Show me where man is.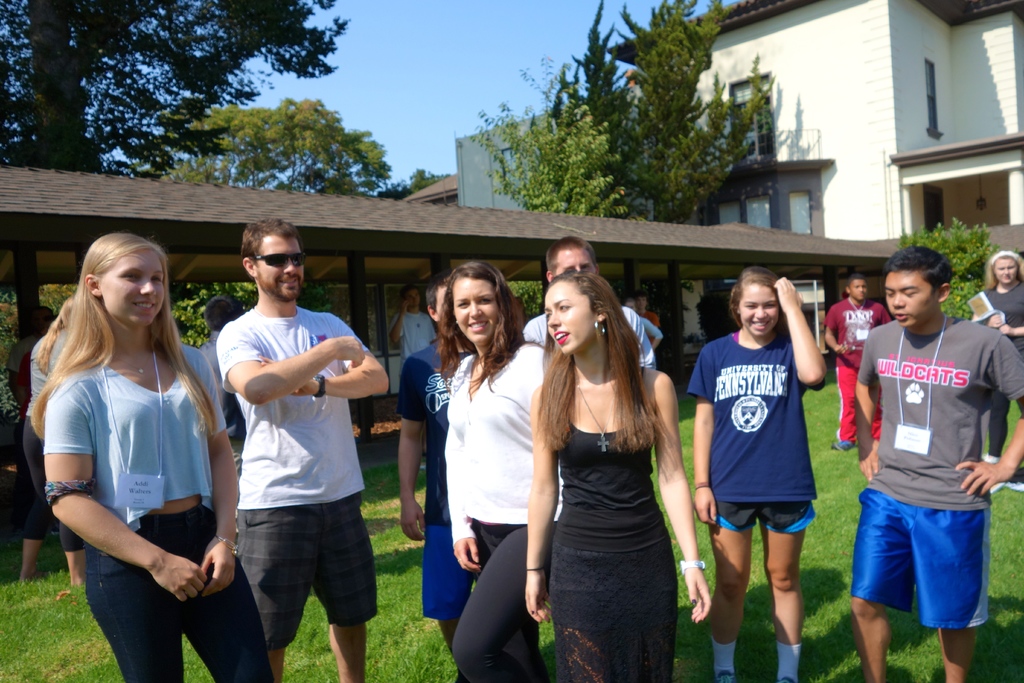
man is at detection(198, 222, 376, 680).
